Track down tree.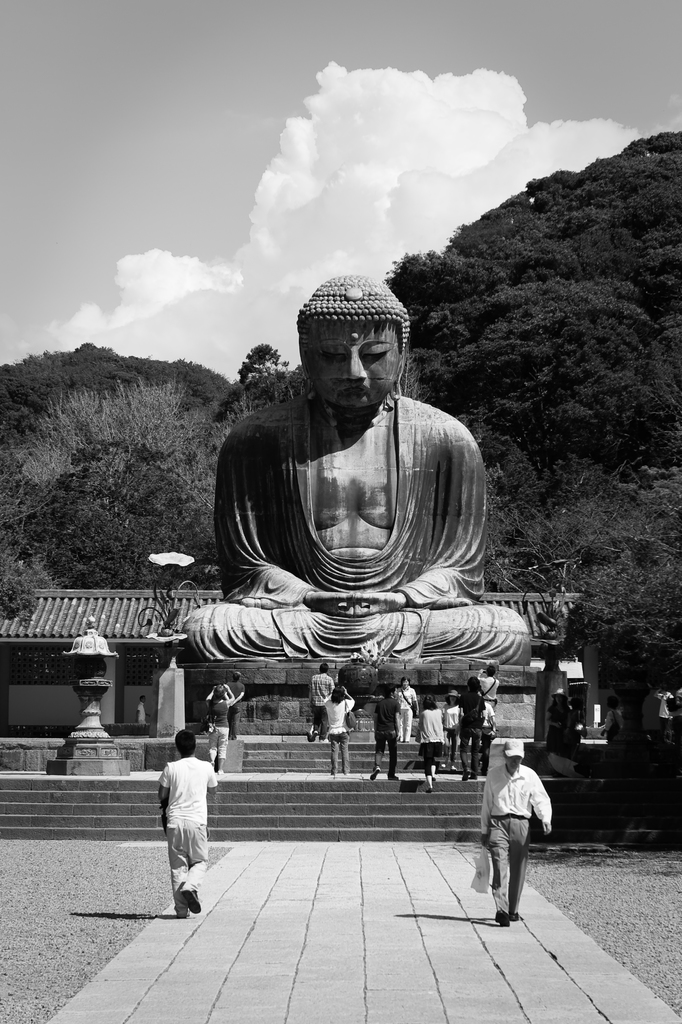
Tracked to <bbox>393, 127, 681, 501</bbox>.
